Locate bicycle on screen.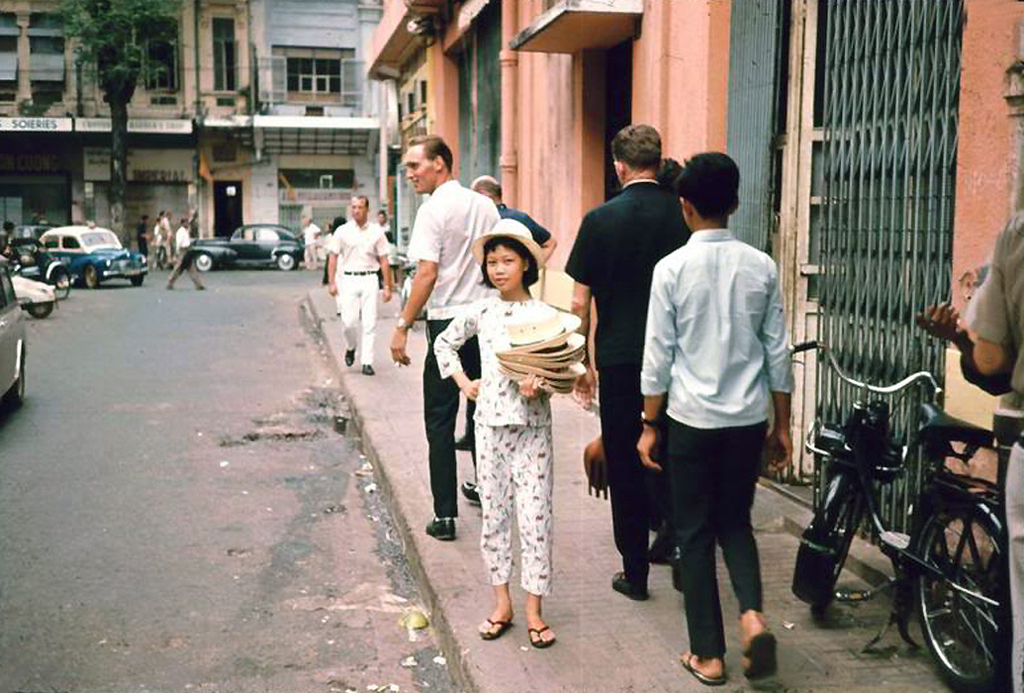
On screen at BBox(806, 339, 1010, 661).
